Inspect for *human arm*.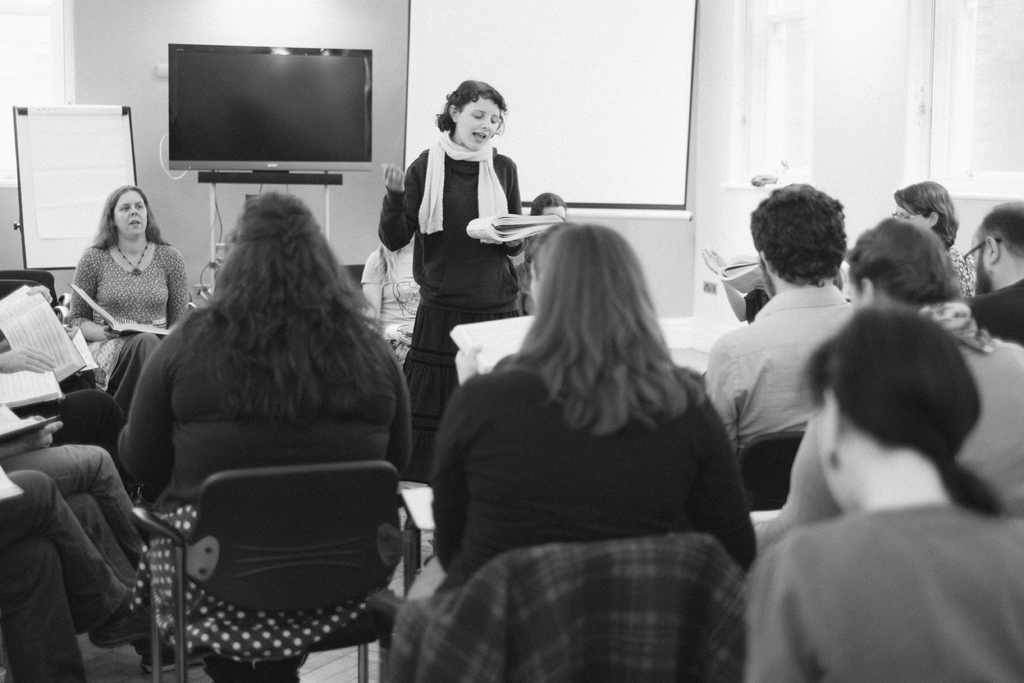
Inspection: [70, 247, 116, 341].
